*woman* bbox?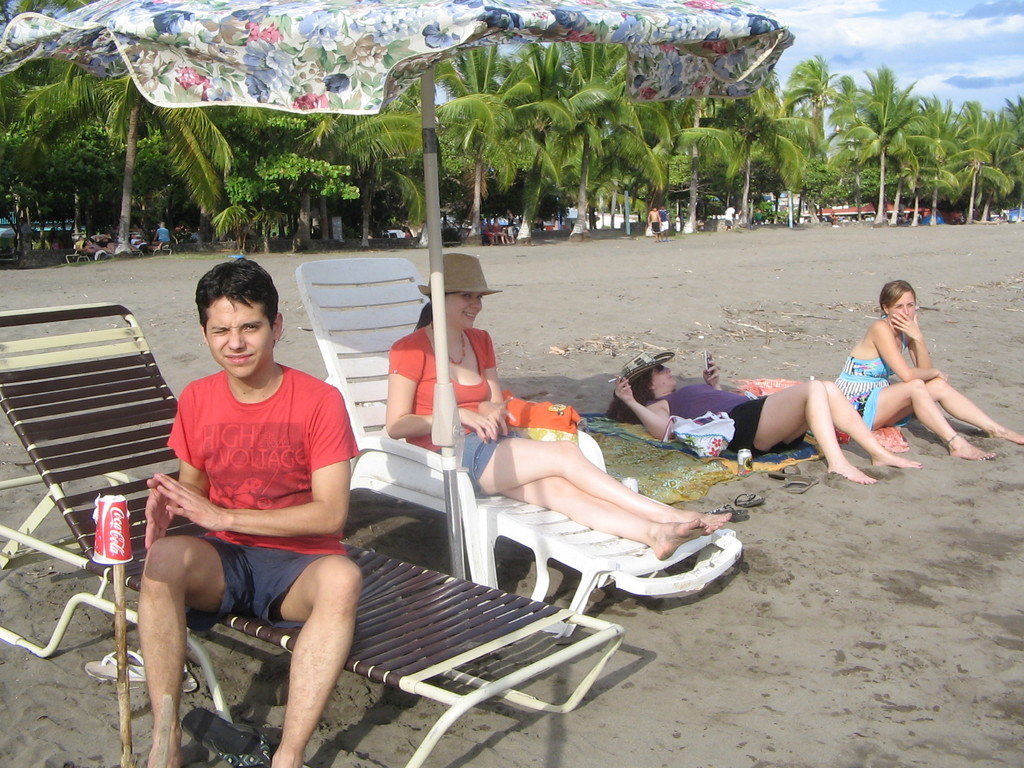
detection(603, 351, 925, 486)
